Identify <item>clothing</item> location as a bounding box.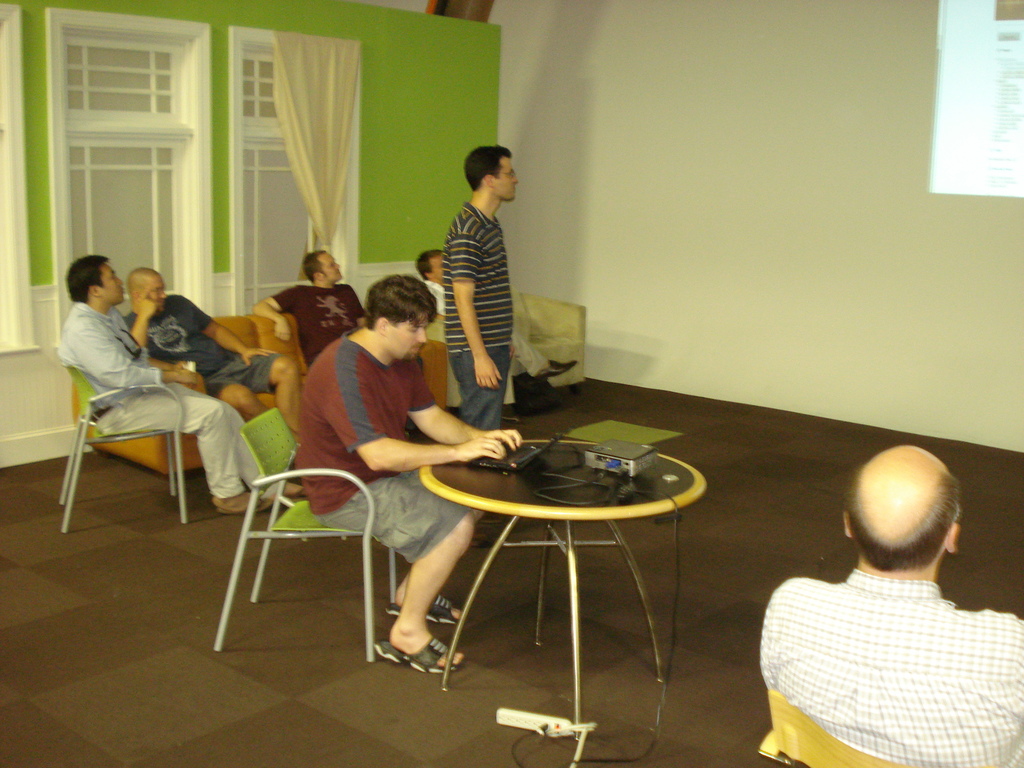
box=[440, 203, 509, 429].
